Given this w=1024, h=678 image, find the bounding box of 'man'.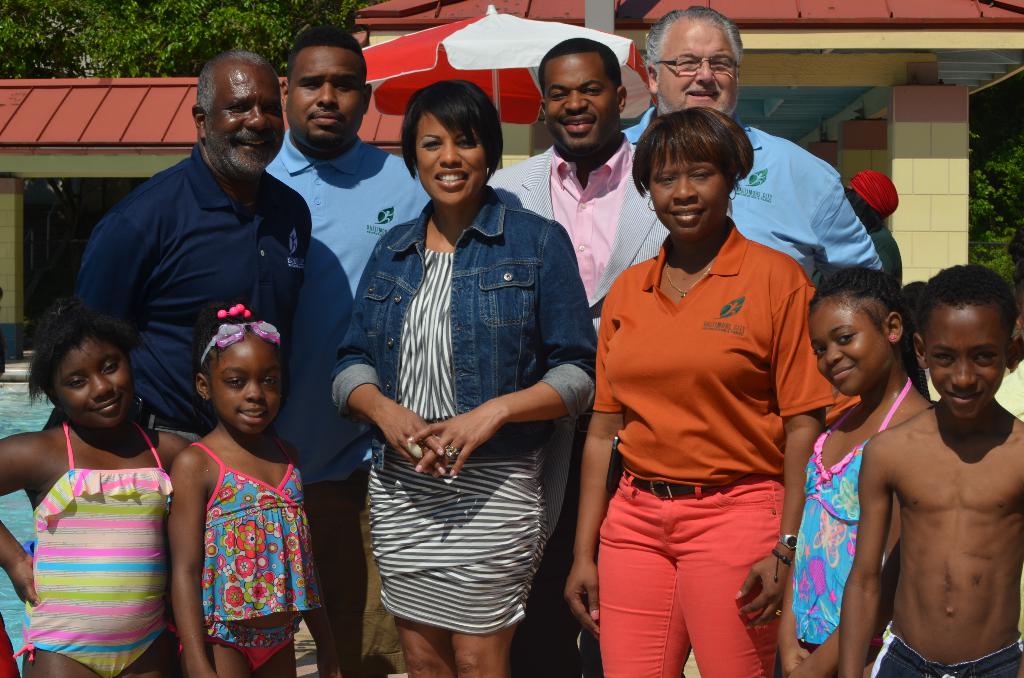
64,52,312,442.
